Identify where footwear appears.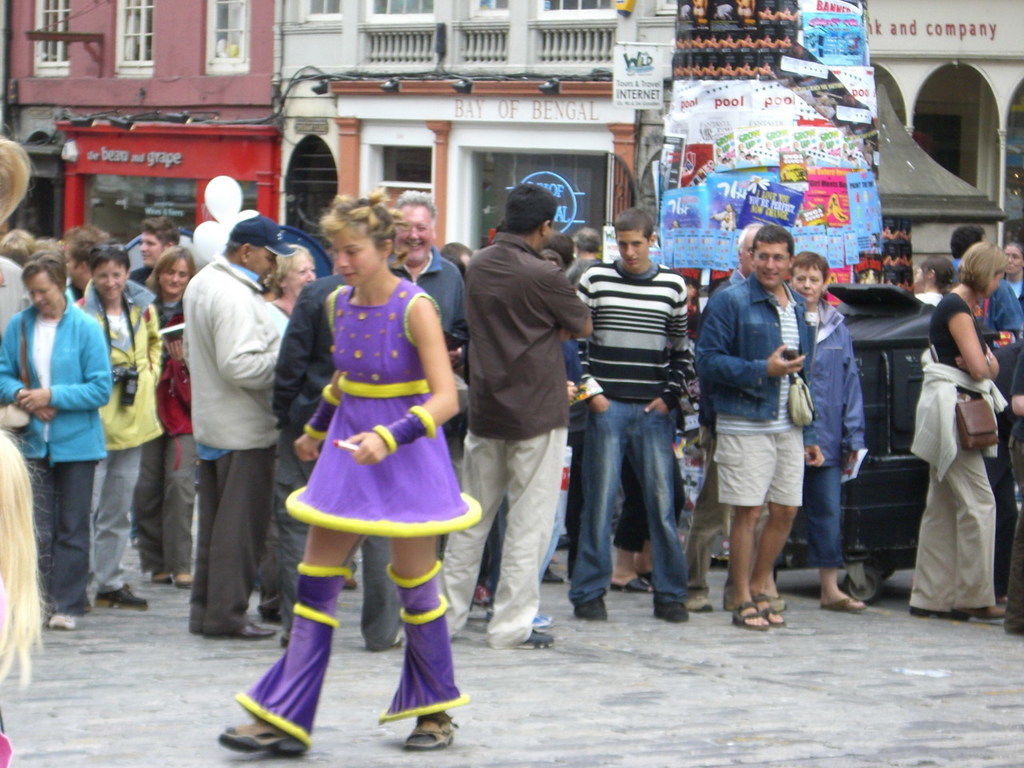
Appears at Rect(96, 582, 146, 612).
